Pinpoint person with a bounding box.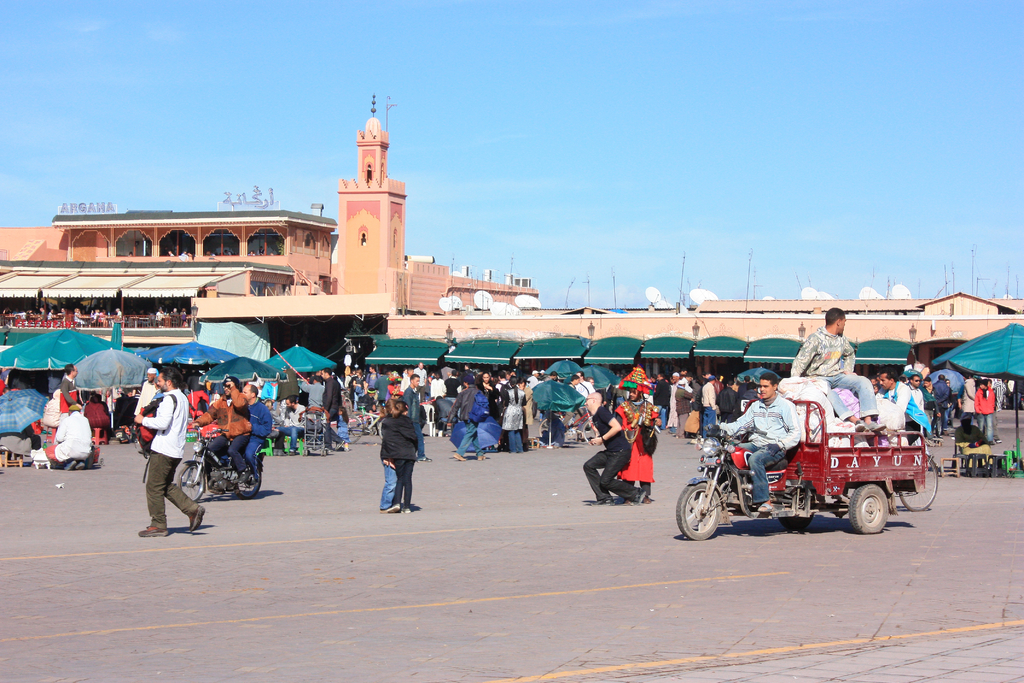
pyautogui.locateOnScreen(128, 363, 193, 543).
